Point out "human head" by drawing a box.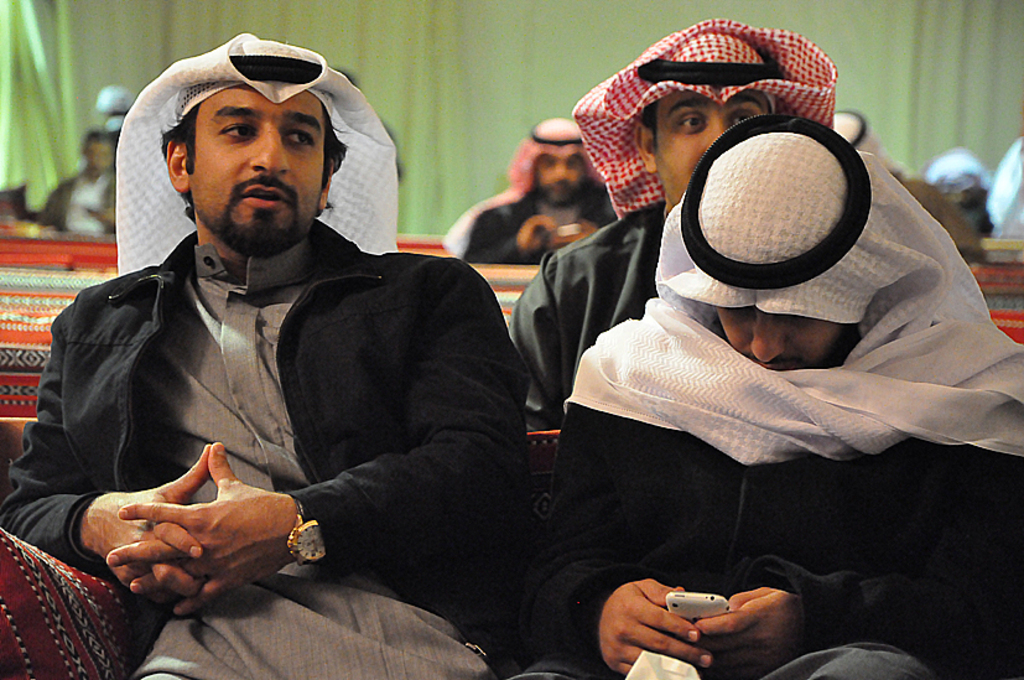
[left=78, top=130, right=116, bottom=171].
